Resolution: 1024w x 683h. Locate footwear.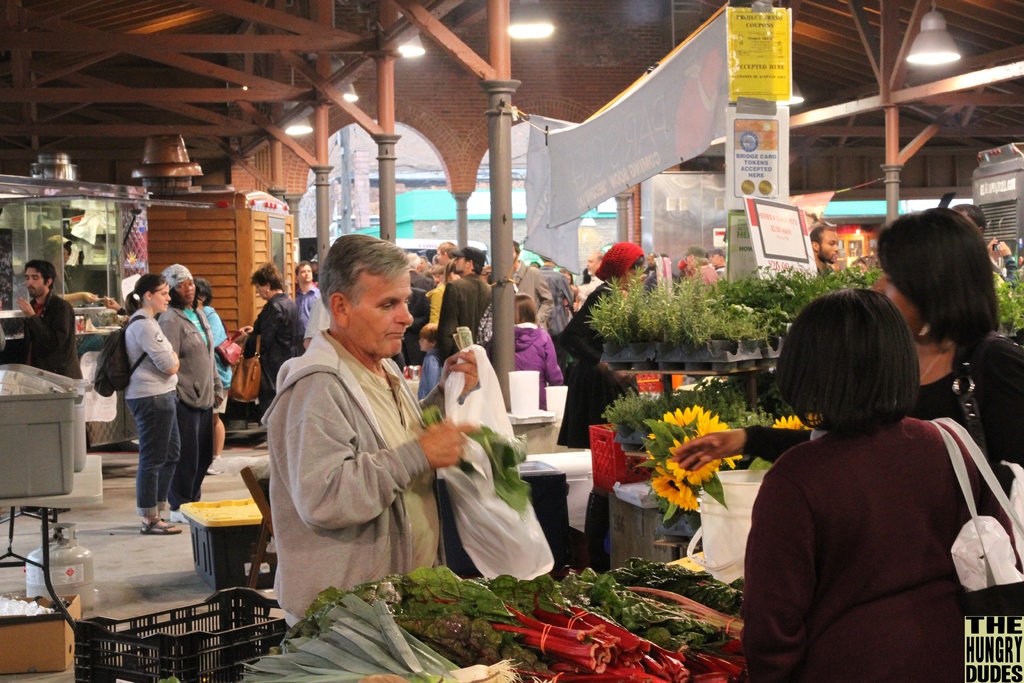
region(206, 455, 228, 475).
